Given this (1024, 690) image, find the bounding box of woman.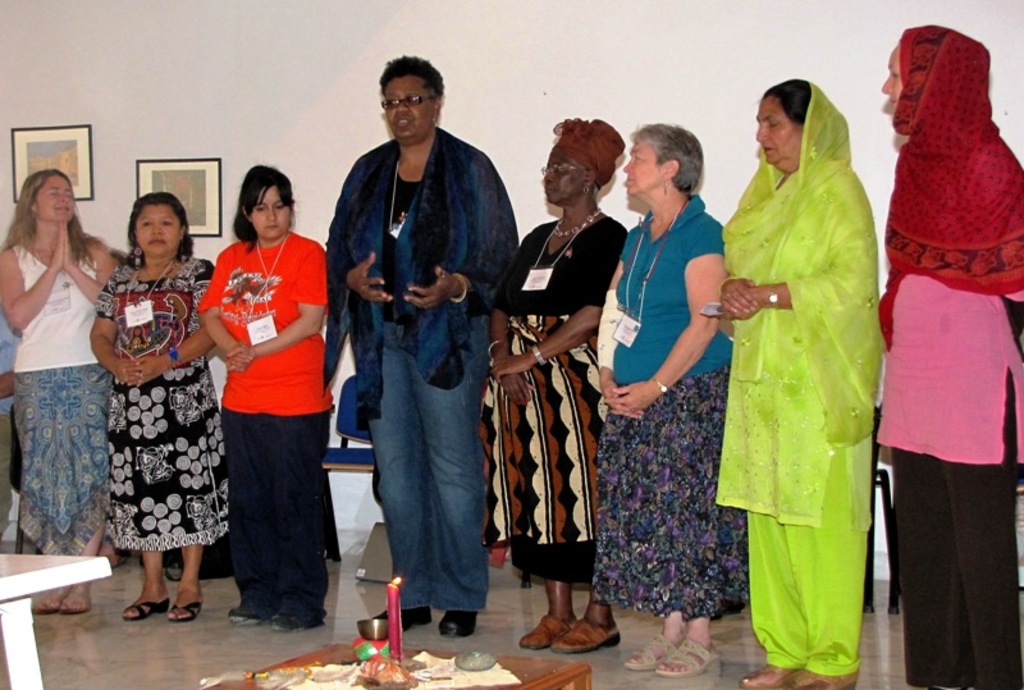
<box>196,163,330,640</box>.
